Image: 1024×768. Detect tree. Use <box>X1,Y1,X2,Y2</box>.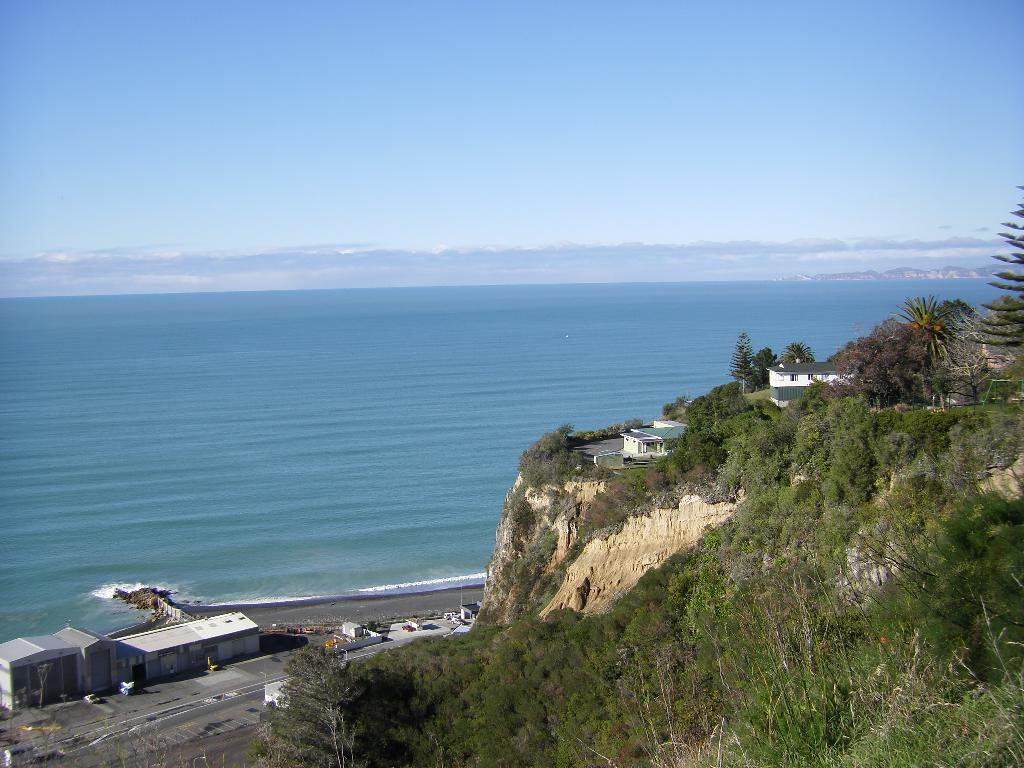
<box>970,179,1023,351</box>.
